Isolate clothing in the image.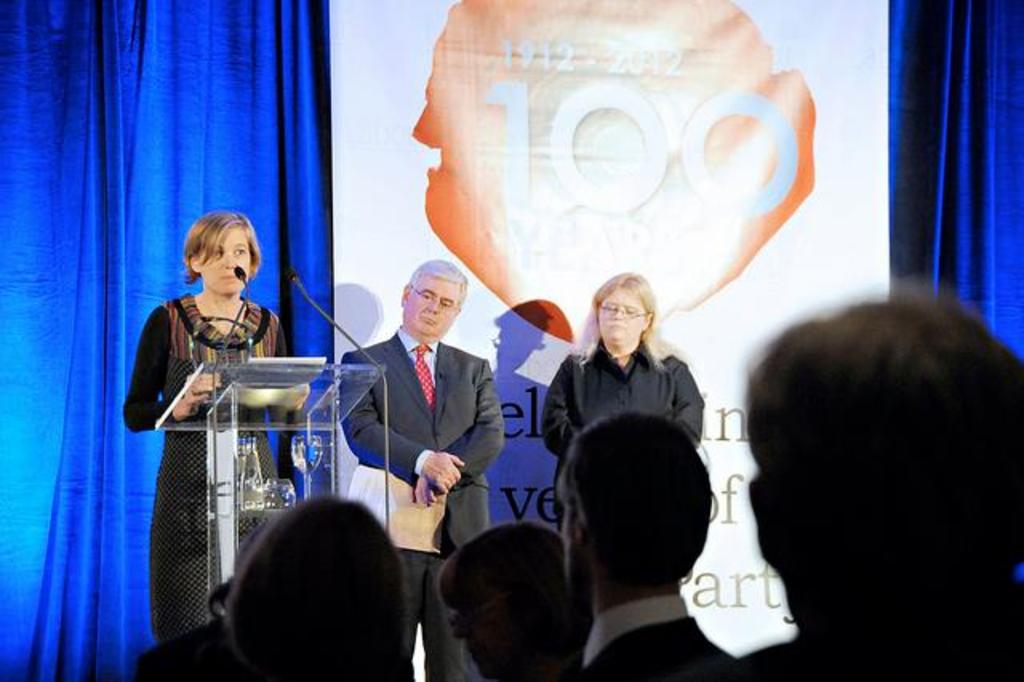
Isolated region: bbox(718, 597, 1022, 680).
